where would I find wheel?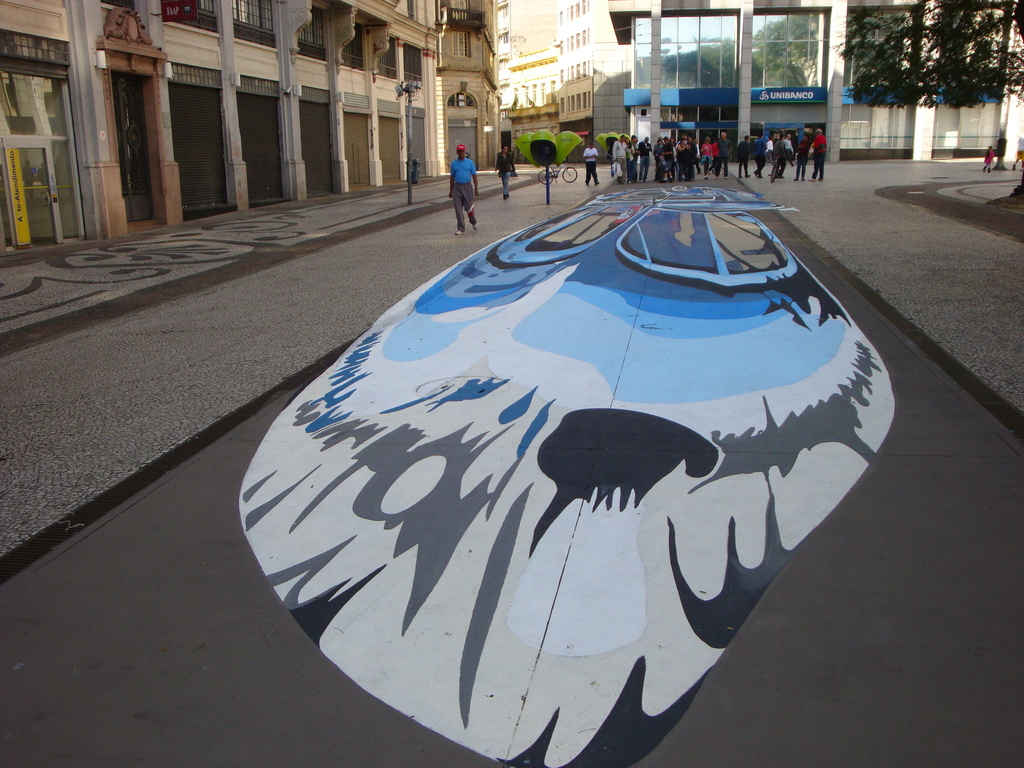
At <box>560,163,580,184</box>.
